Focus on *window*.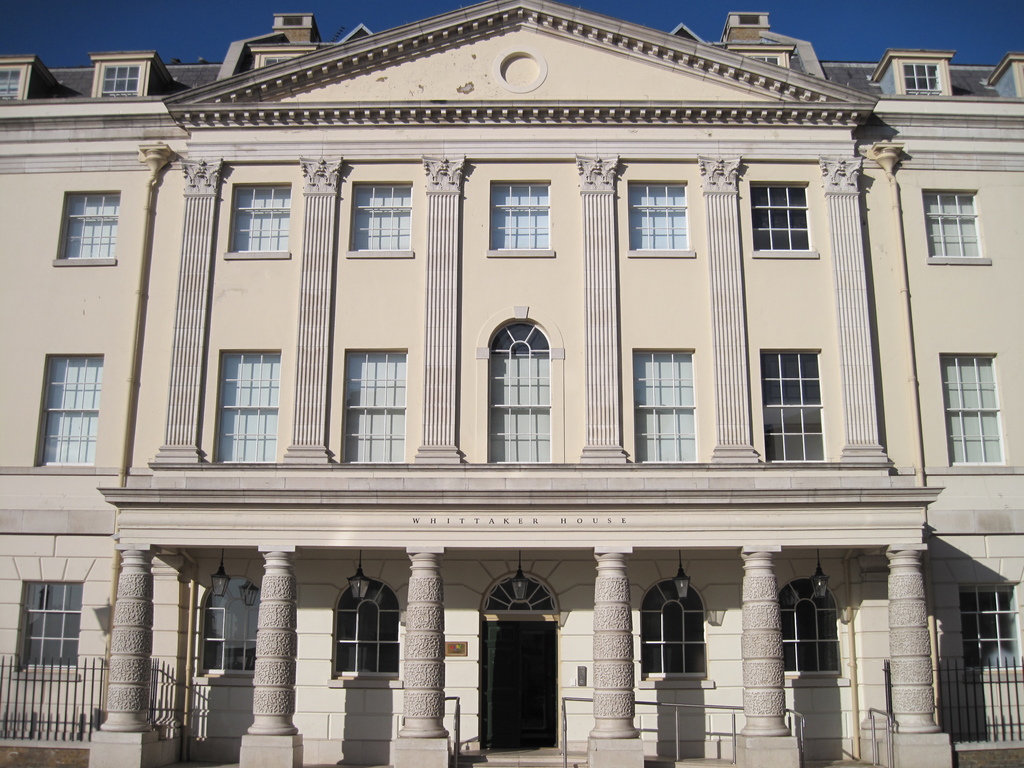
Focused at <region>38, 355, 104, 468</region>.
